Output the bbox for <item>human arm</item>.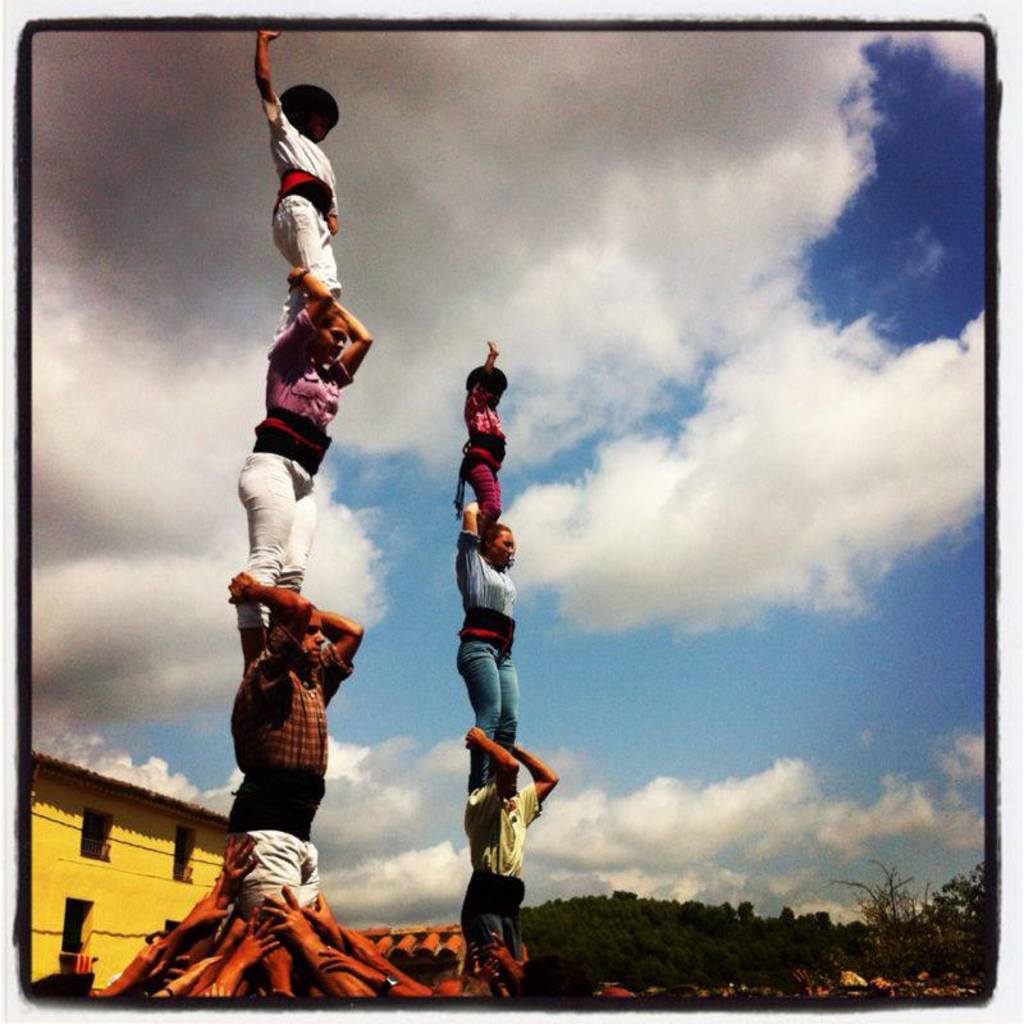
<region>461, 334, 499, 415</region>.
